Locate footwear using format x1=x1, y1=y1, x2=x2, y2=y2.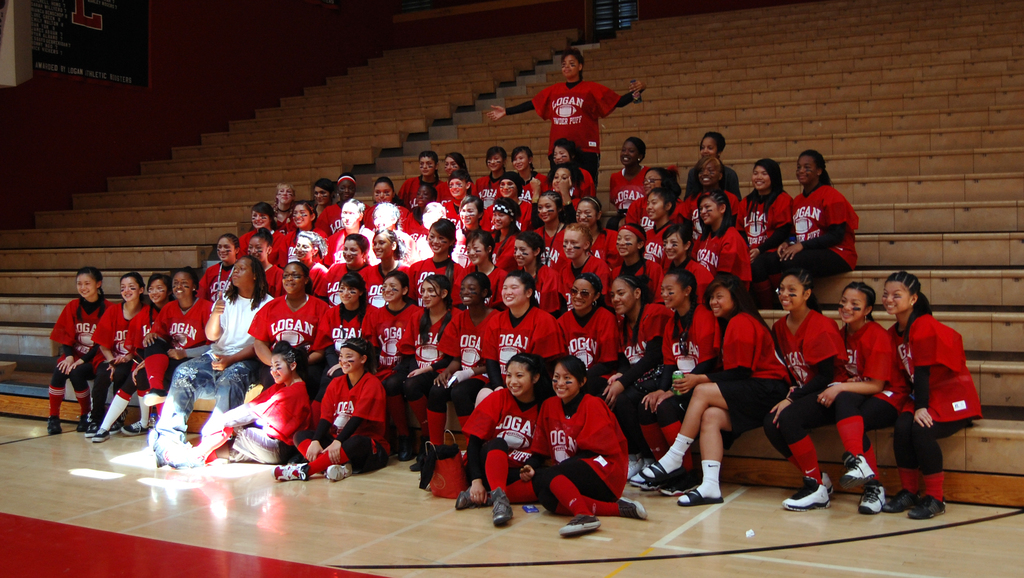
x1=90, y1=427, x2=110, y2=441.
